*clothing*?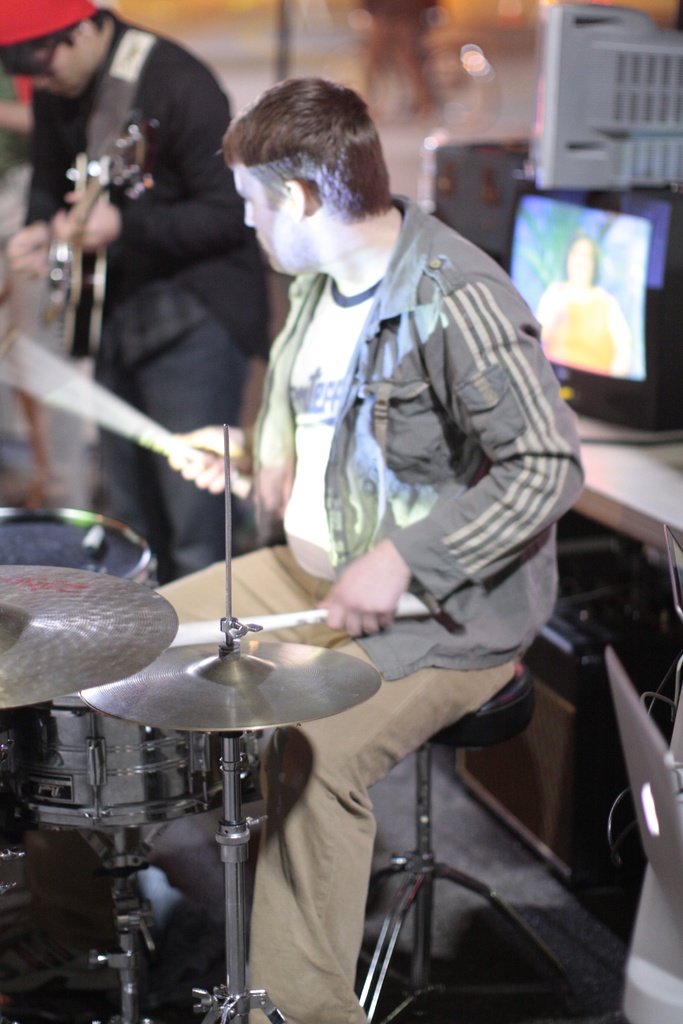
box(23, 195, 587, 1023)
